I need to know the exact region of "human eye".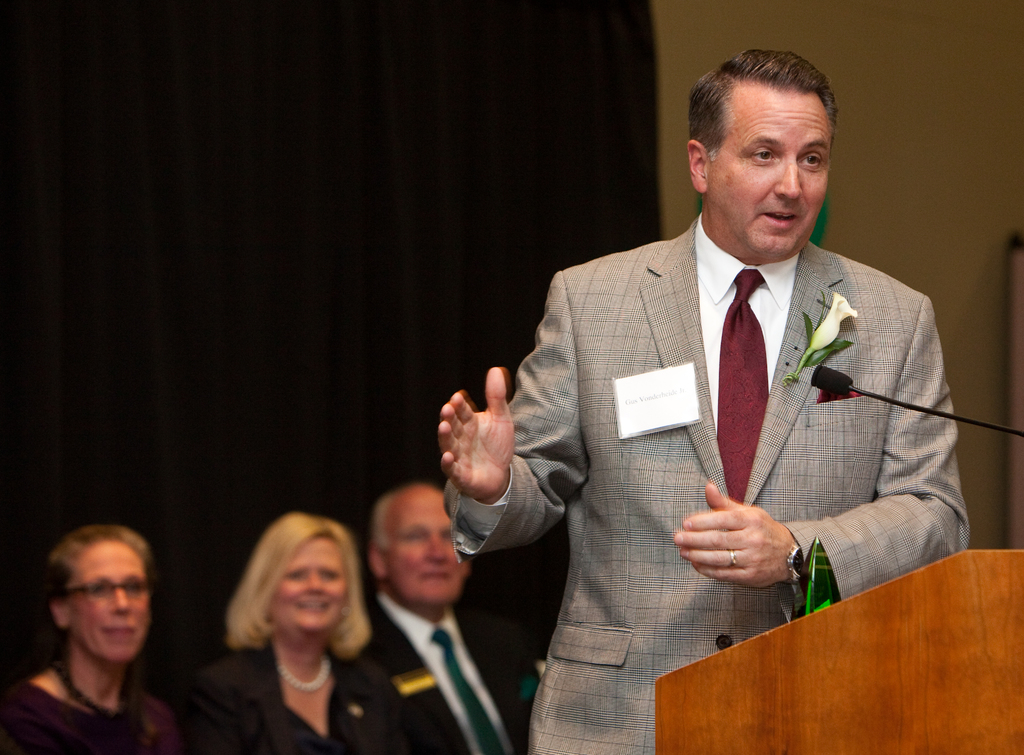
Region: <bbox>799, 152, 824, 170</bbox>.
